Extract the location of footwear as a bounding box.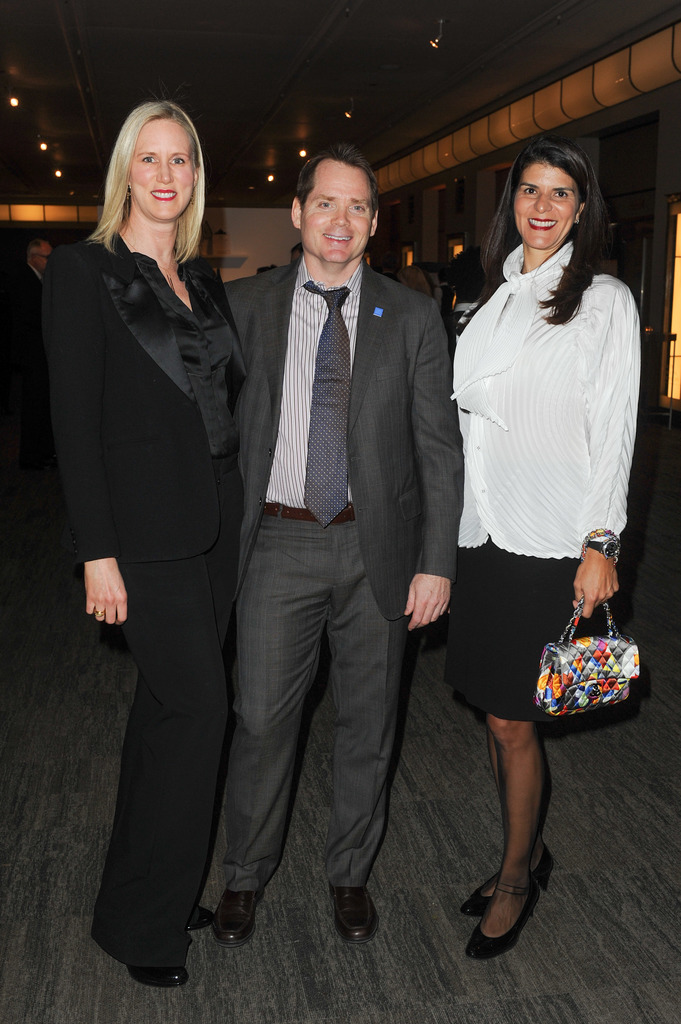
122 964 189 986.
